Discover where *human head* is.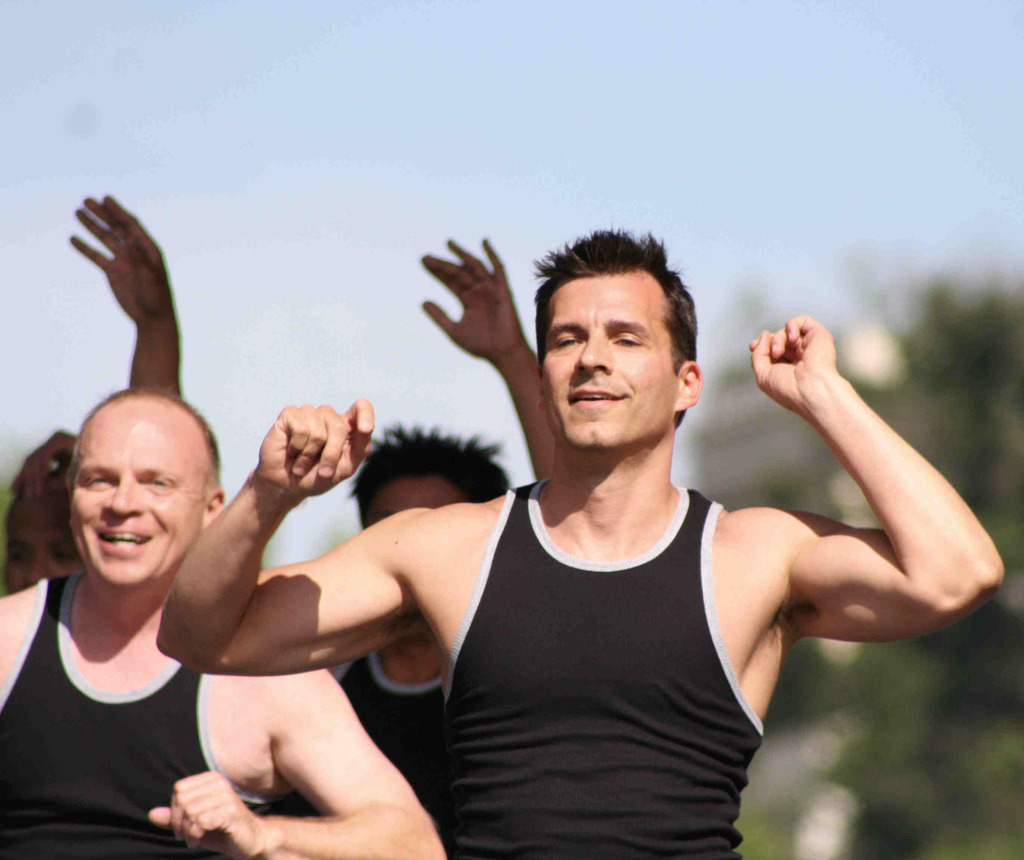
Discovered at x1=63 y1=386 x2=220 y2=592.
